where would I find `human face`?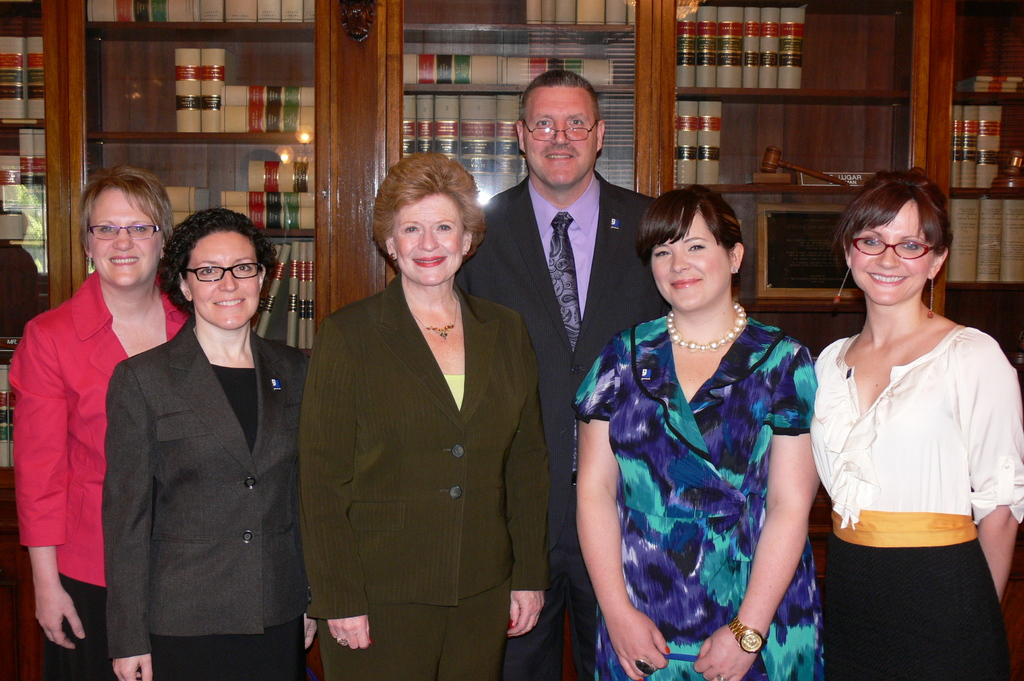
At {"left": 524, "top": 81, "right": 595, "bottom": 188}.
